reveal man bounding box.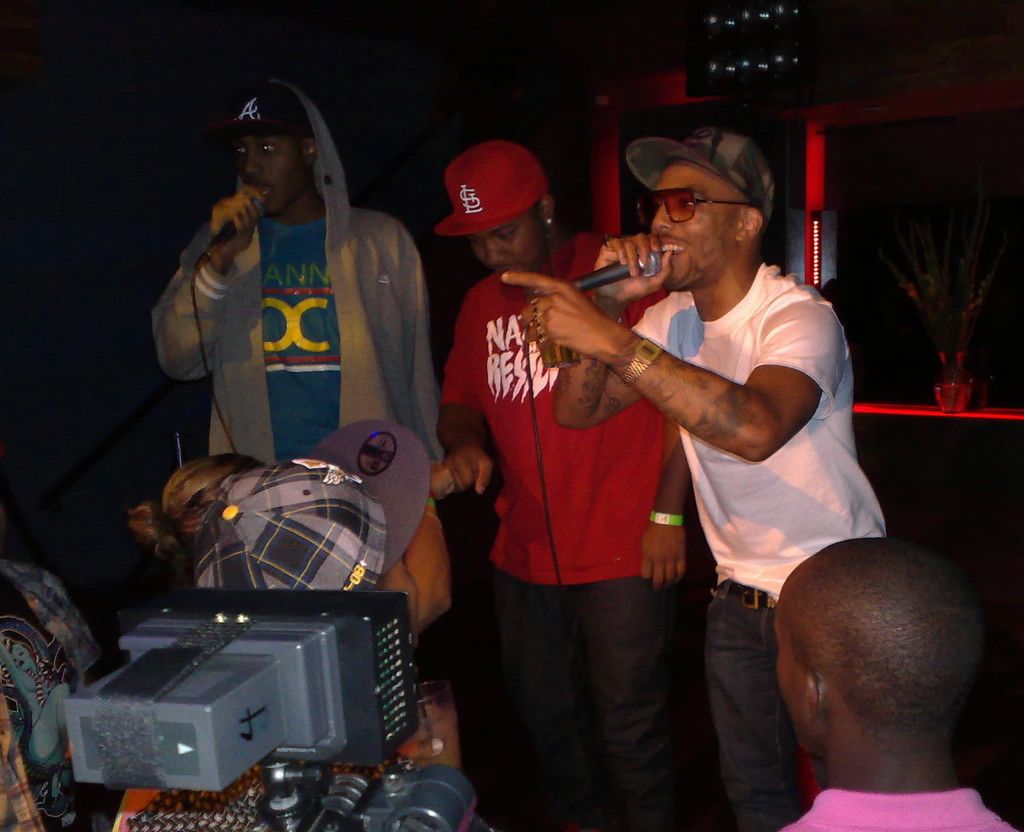
Revealed: locate(150, 87, 432, 467).
